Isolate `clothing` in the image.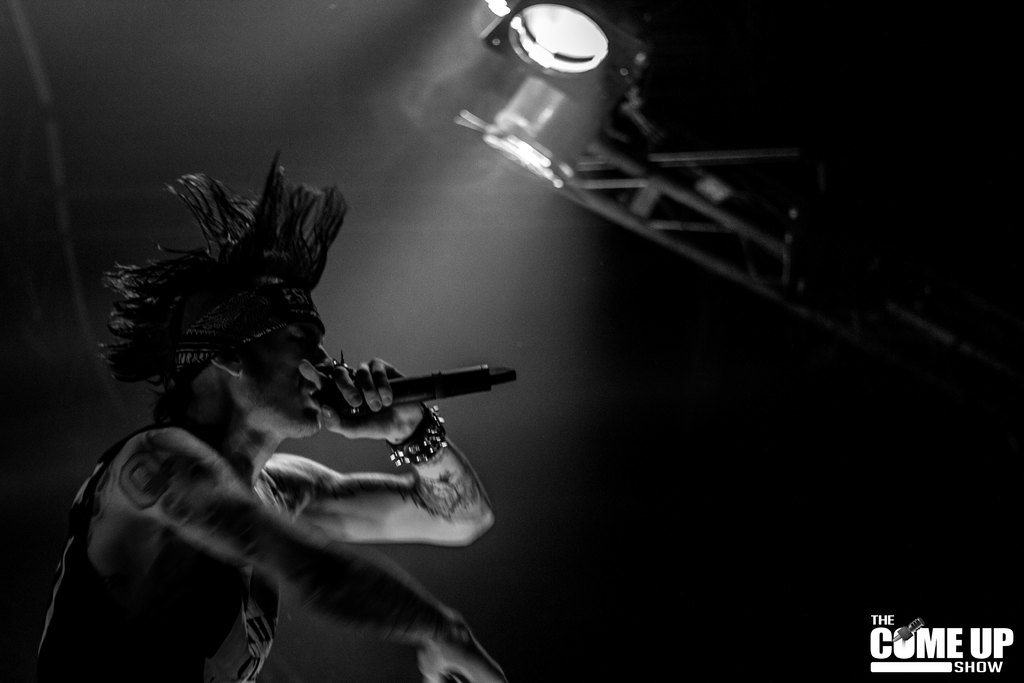
Isolated region: (x1=34, y1=424, x2=285, y2=682).
